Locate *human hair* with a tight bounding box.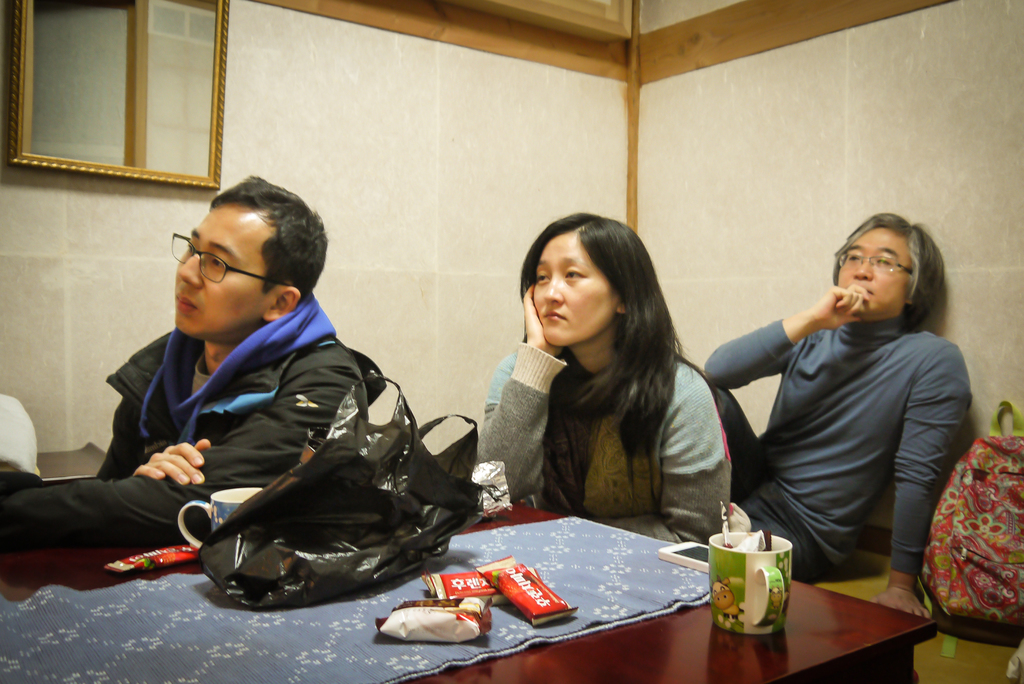
(left=833, top=217, right=950, bottom=343).
